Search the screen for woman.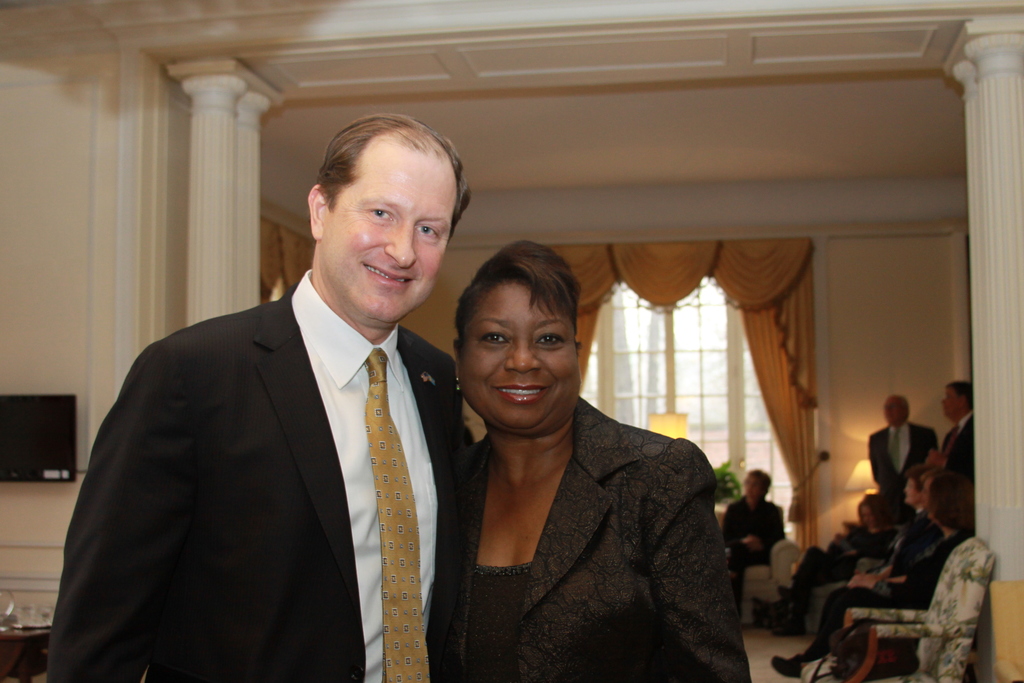
Found at box(419, 240, 728, 680).
